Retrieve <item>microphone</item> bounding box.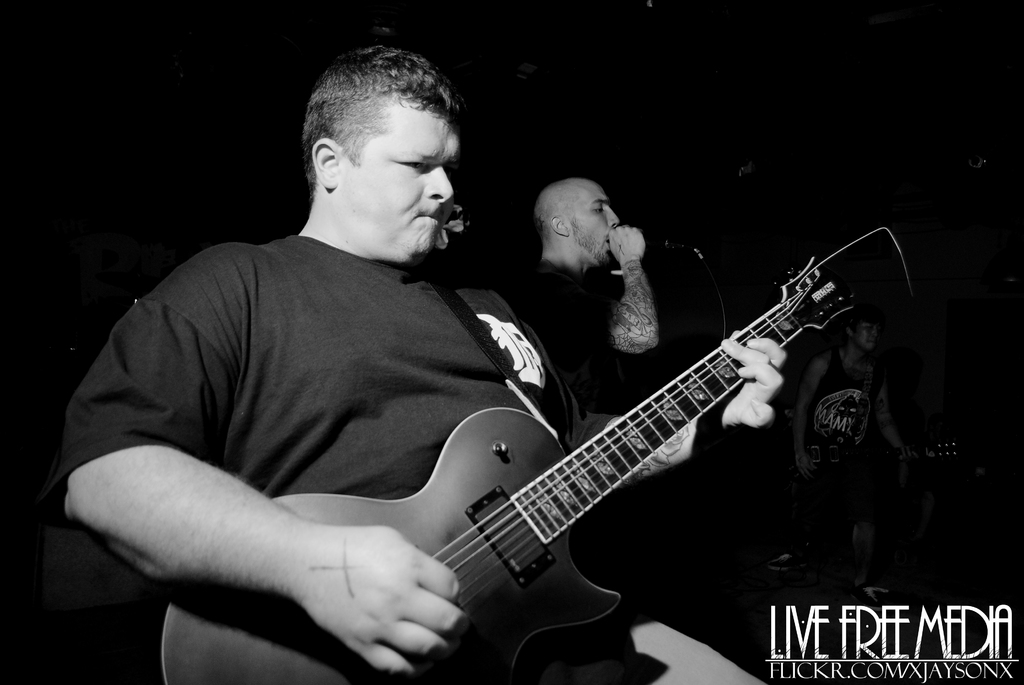
Bounding box: bbox(645, 232, 708, 264).
